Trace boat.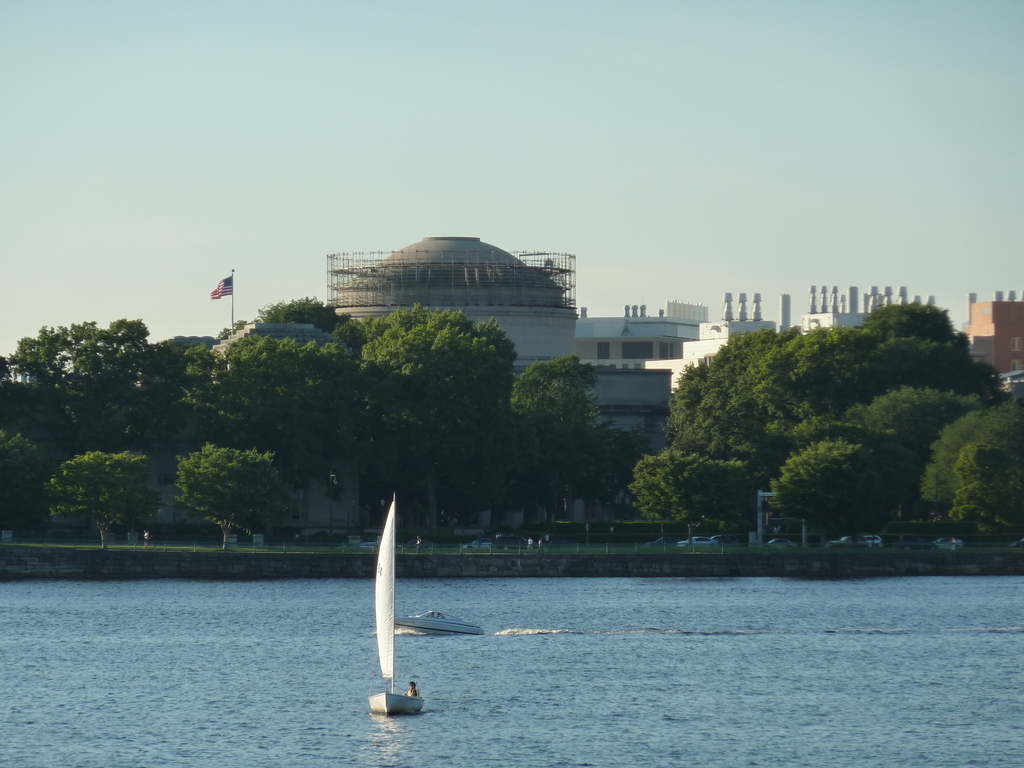
Traced to 353/506/439/730.
